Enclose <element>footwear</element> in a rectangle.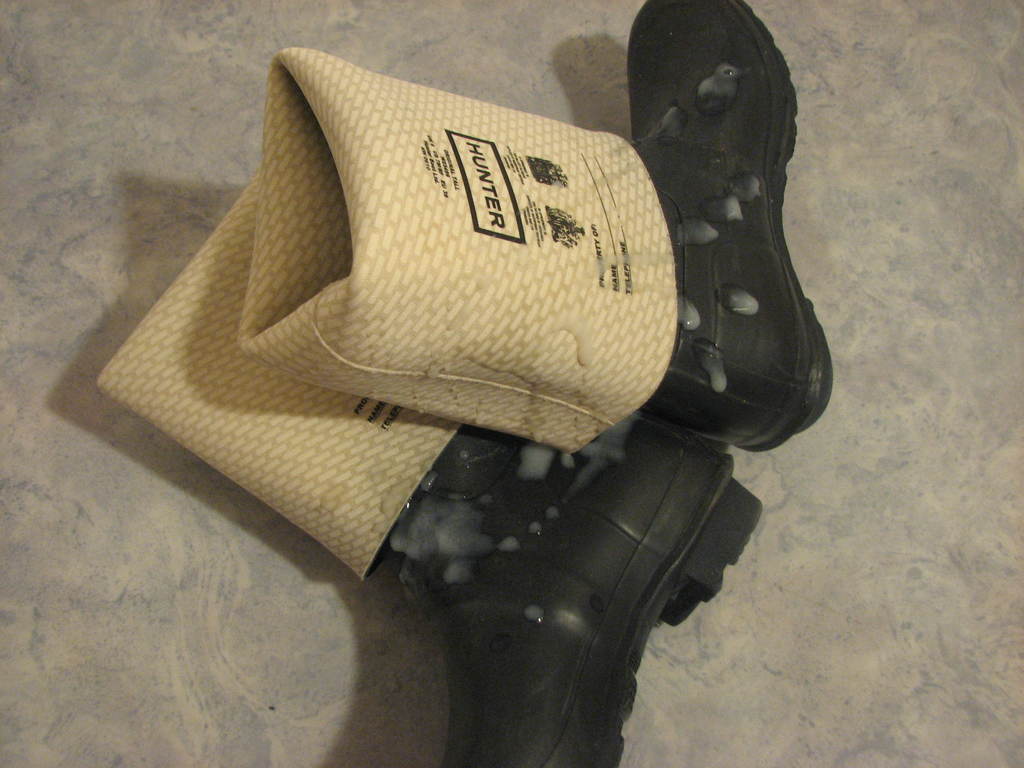
611, 0, 819, 488.
